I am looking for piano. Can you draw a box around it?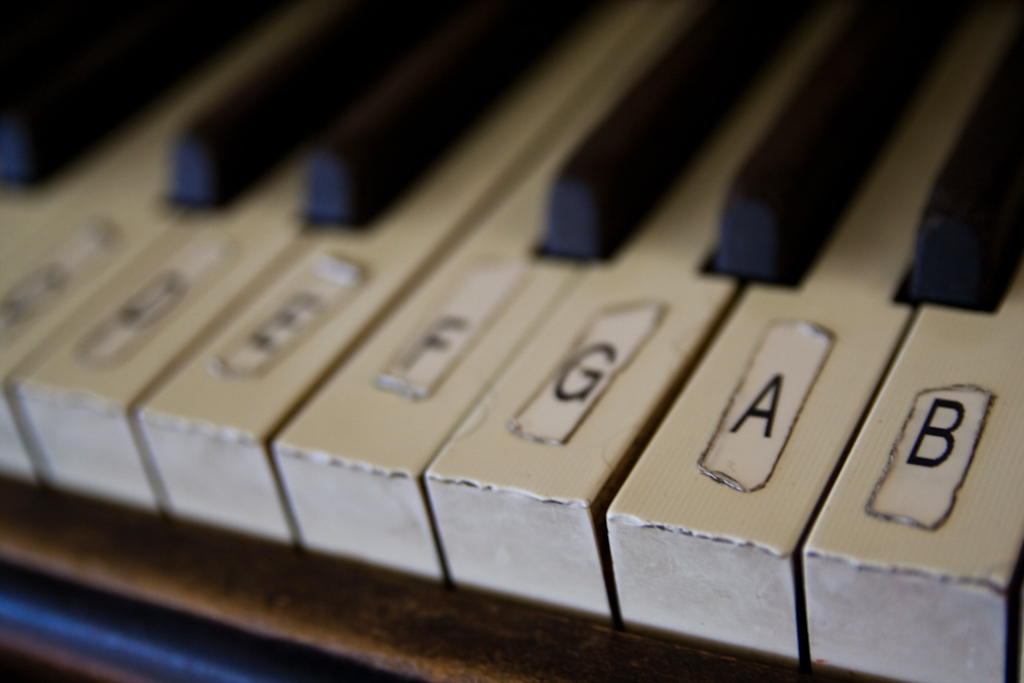
Sure, the bounding box is [x1=0, y1=0, x2=1023, y2=682].
